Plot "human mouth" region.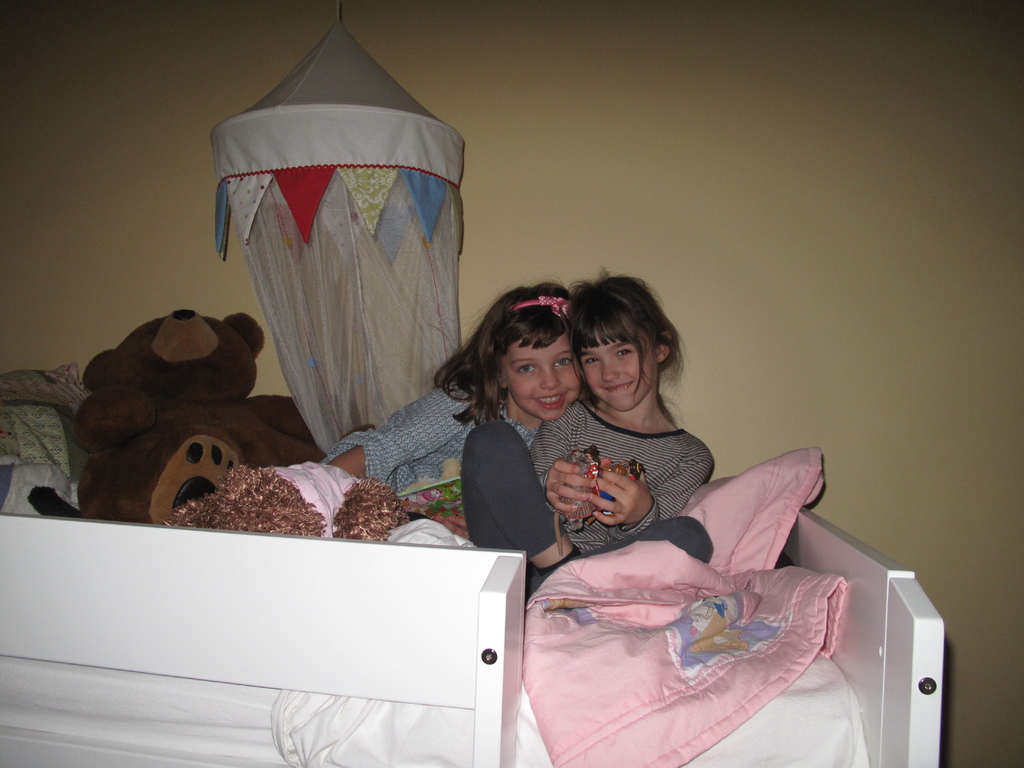
Plotted at 533,394,564,408.
